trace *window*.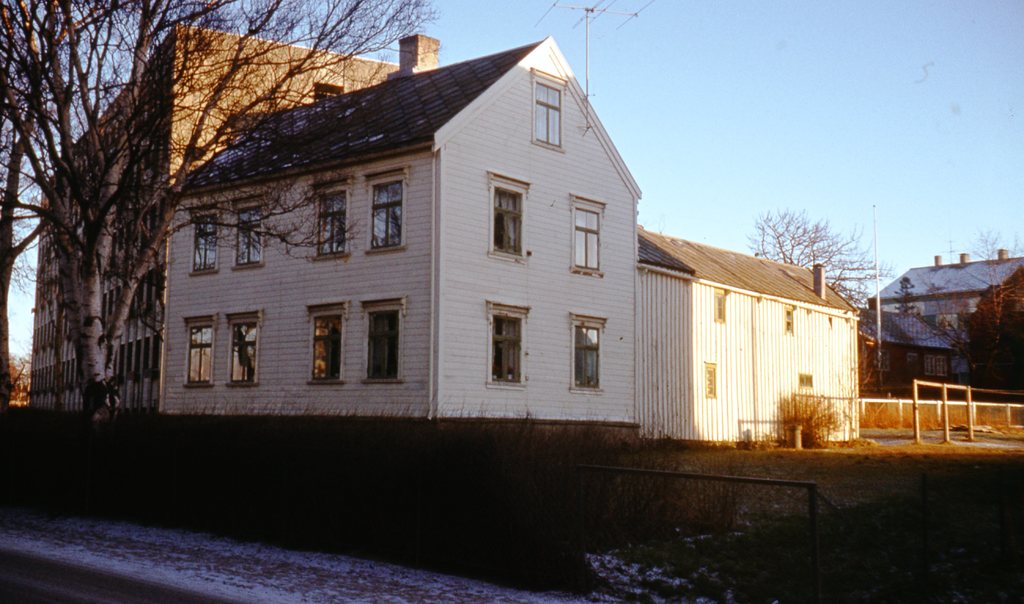
Traced to [x1=938, y1=312, x2=959, y2=331].
